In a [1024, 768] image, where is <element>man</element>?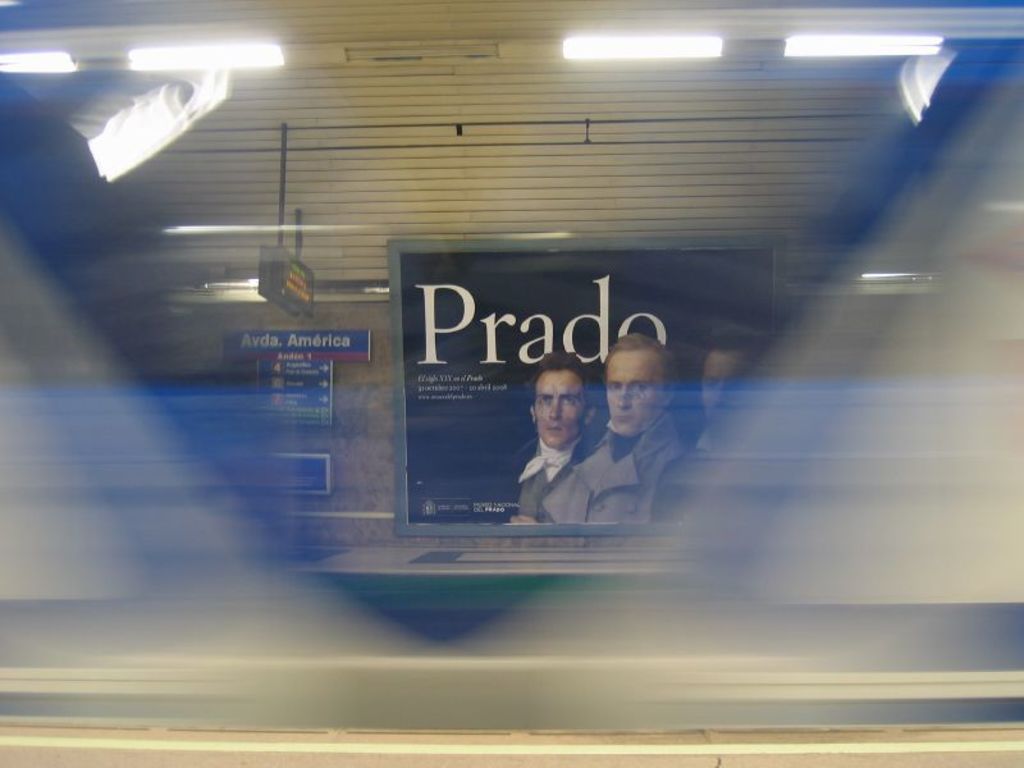
x1=640 y1=324 x2=785 y2=520.
